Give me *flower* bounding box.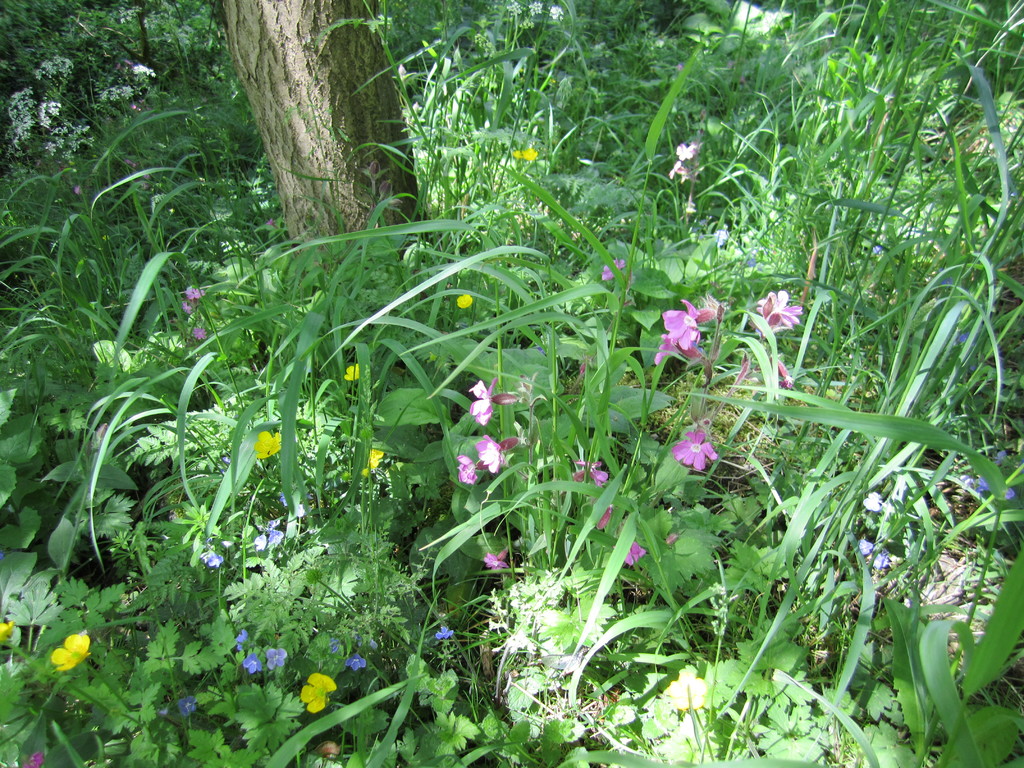
368:447:384:474.
